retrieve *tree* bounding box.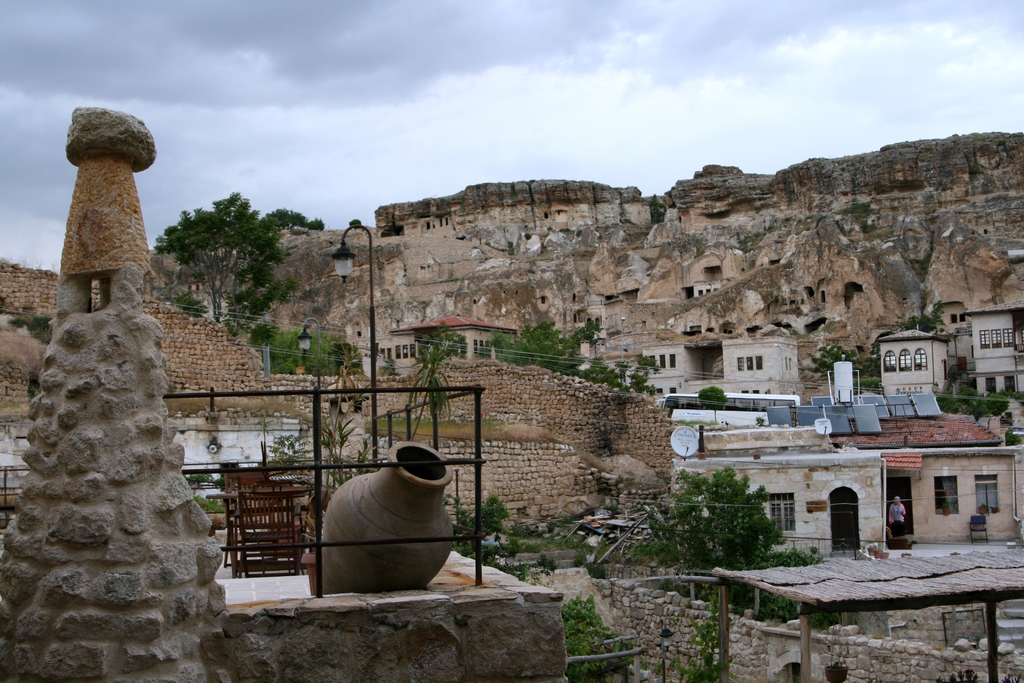
Bounding box: (229, 204, 327, 320).
